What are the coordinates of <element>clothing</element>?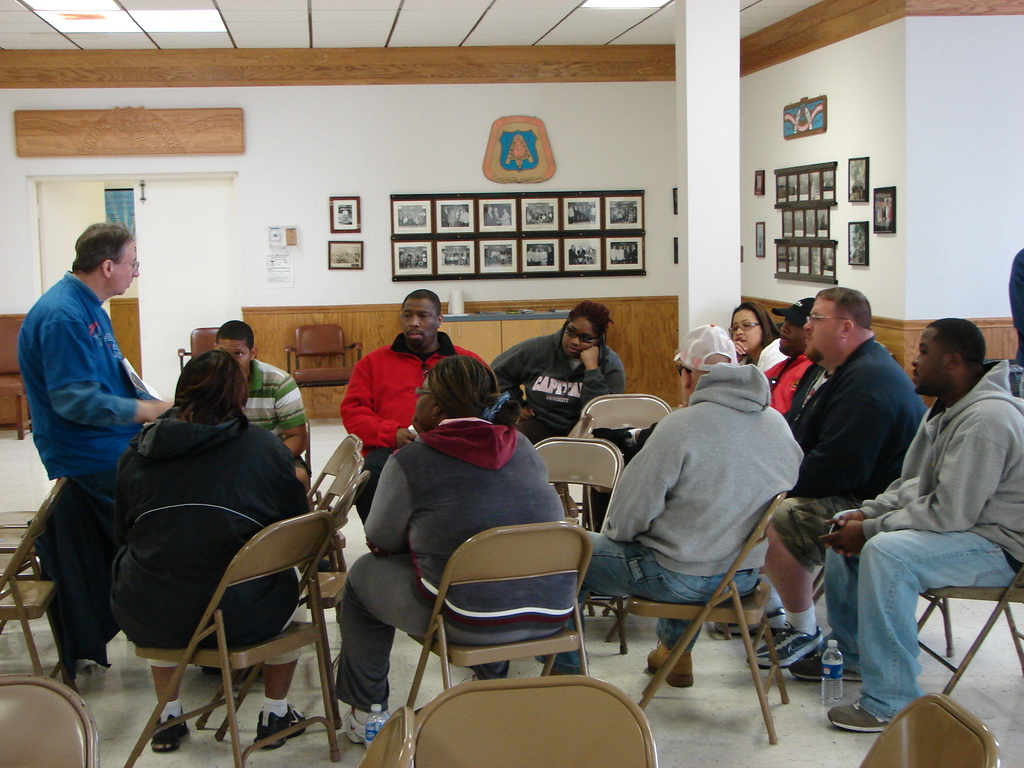
Rect(501, 211, 510, 225).
